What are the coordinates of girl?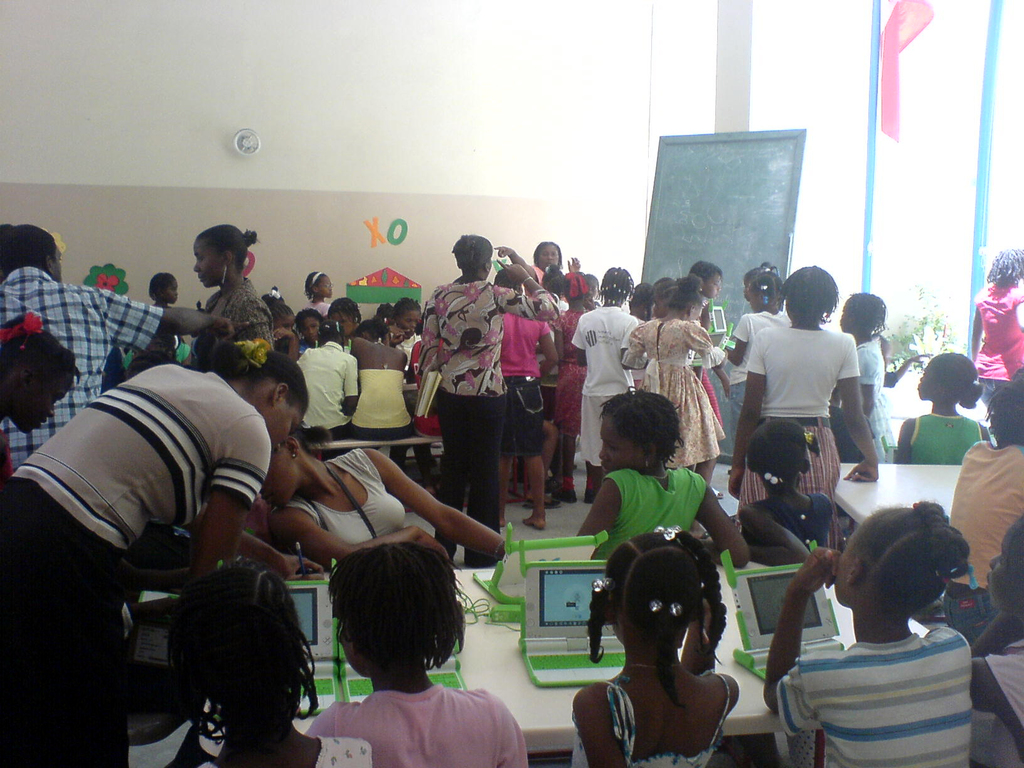
rect(938, 369, 1023, 648).
